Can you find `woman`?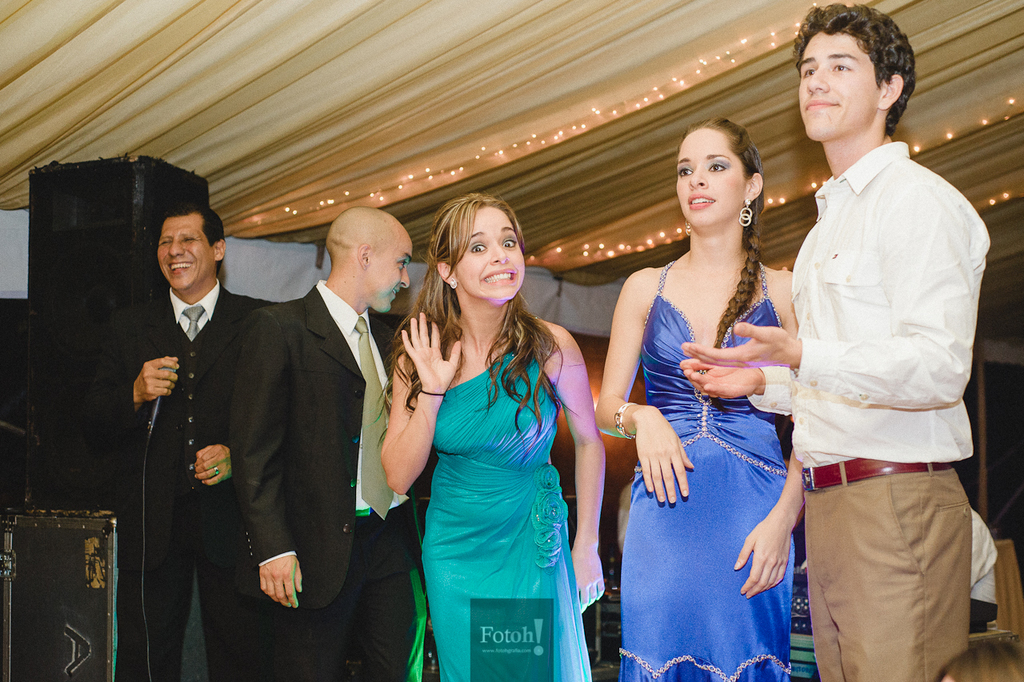
Yes, bounding box: Rect(379, 190, 605, 681).
